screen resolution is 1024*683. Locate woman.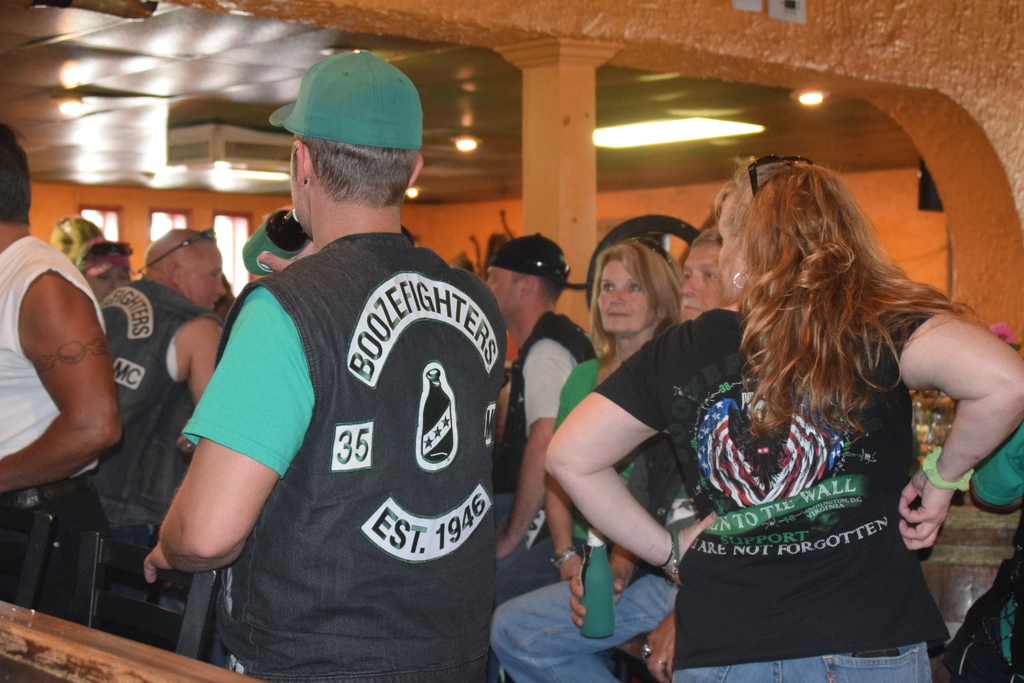
{"x1": 522, "y1": 233, "x2": 696, "y2": 605}.
